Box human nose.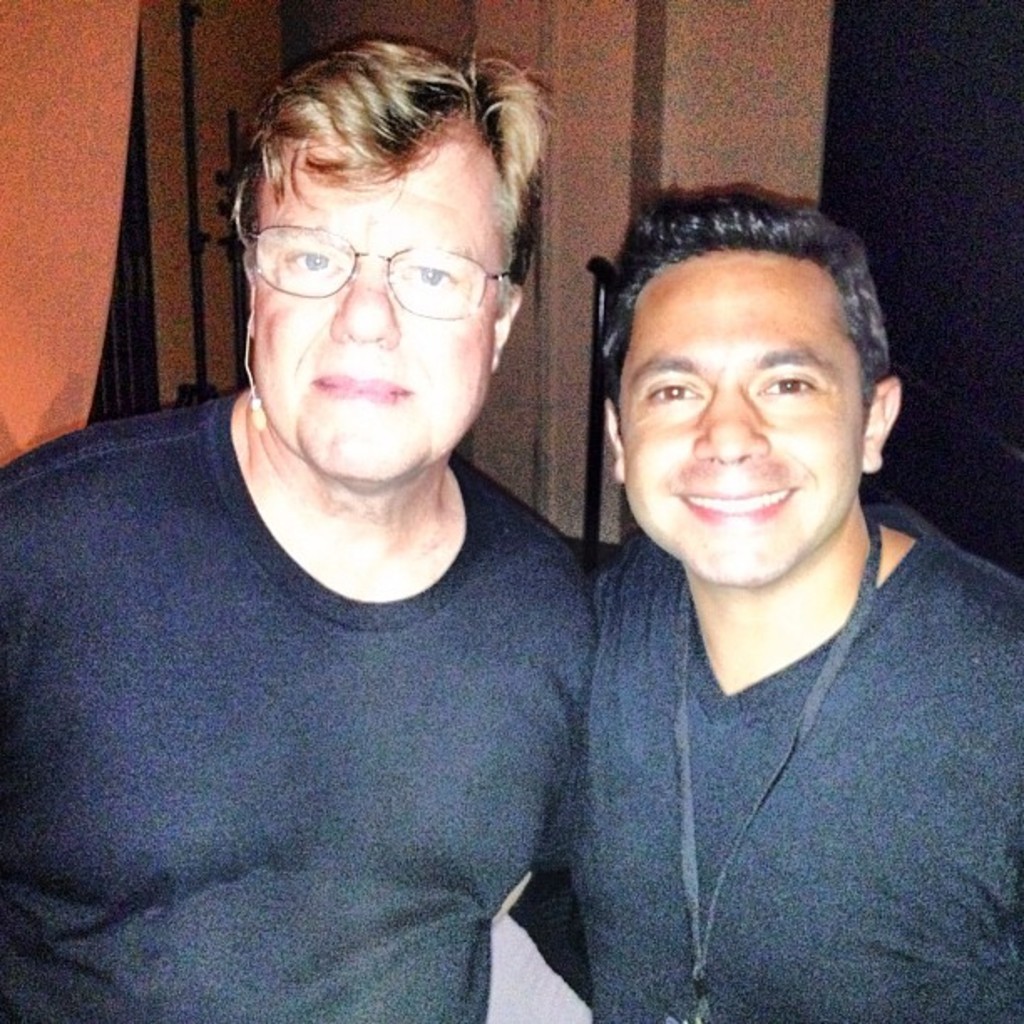
689:381:770:463.
